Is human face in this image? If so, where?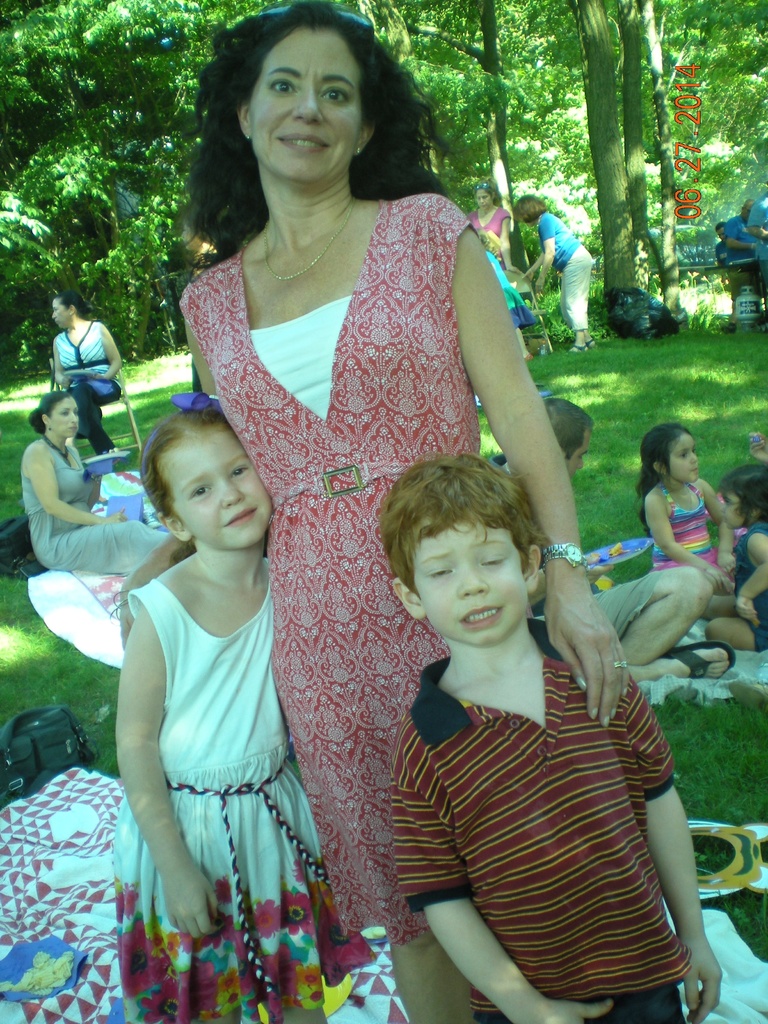
Yes, at {"left": 412, "top": 518, "right": 534, "bottom": 644}.
